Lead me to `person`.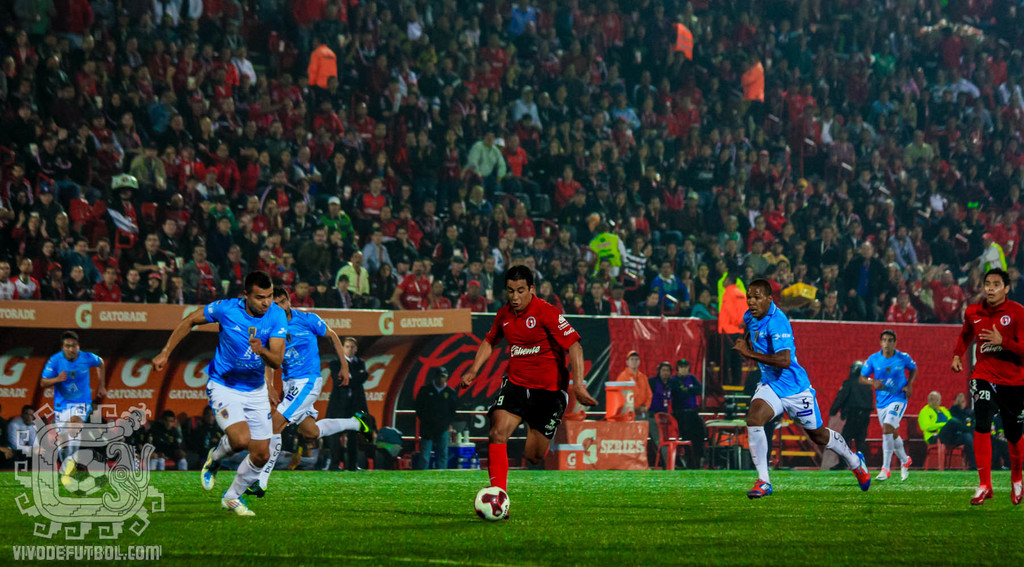
Lead to <box>858,331,916,483</box>.
